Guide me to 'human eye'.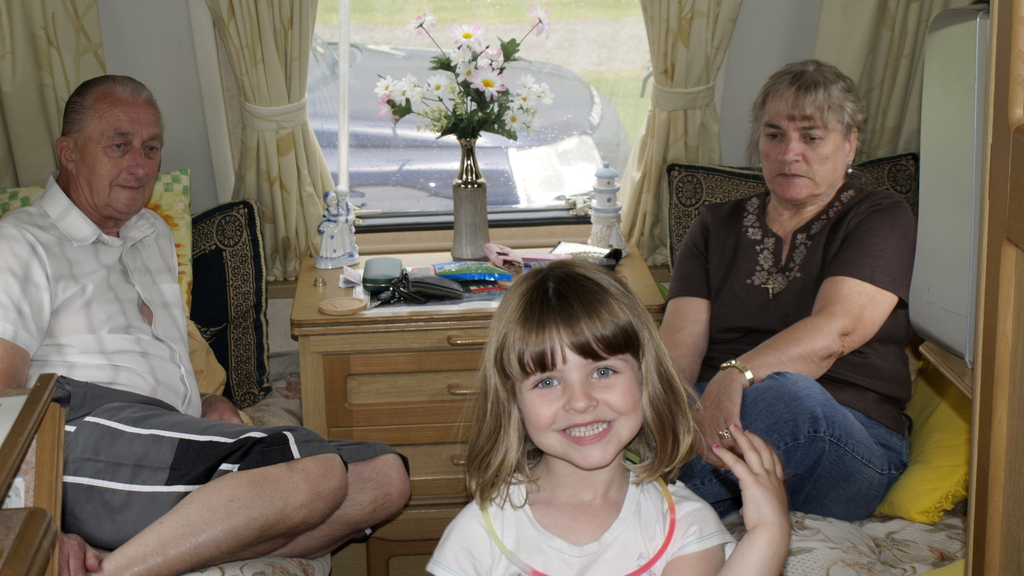
Guidance: <region>105, 141, 138, 157</region>.
